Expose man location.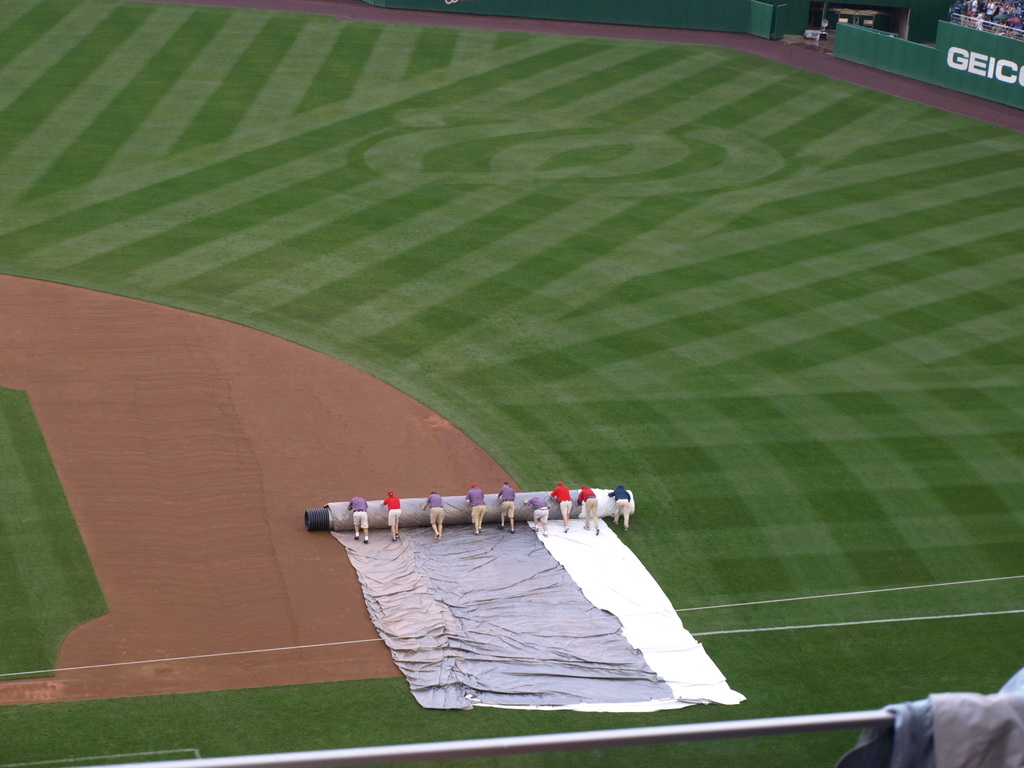
Exposed at x1=527, y1=494, x2=548, y2=538.
